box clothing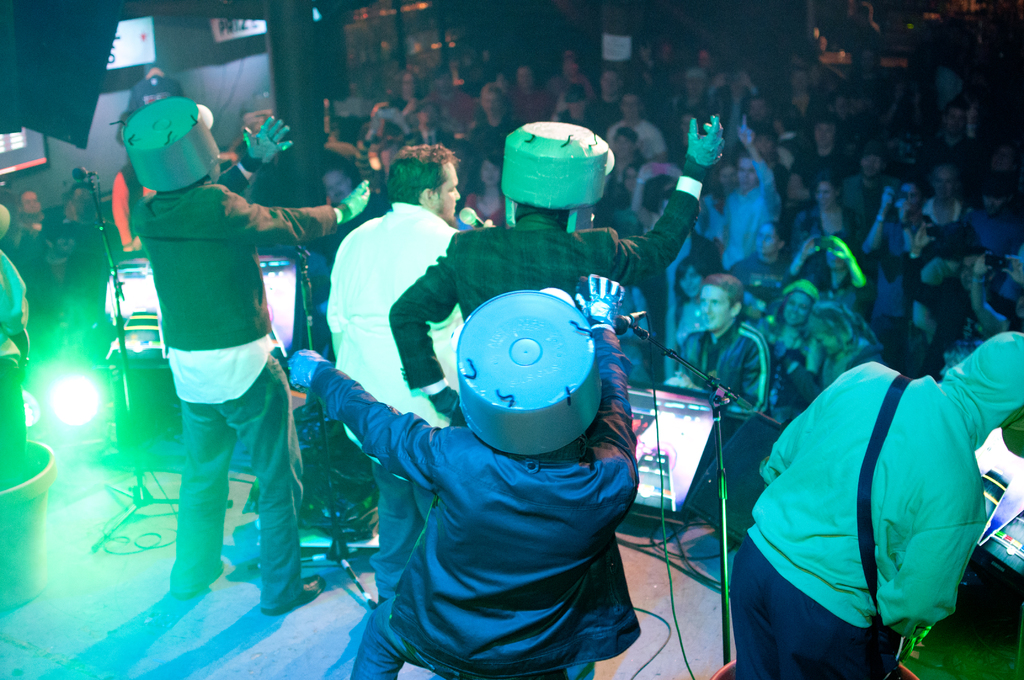
{"x1": 329, "y1": 207, "x2": 465, "y2": 606}
